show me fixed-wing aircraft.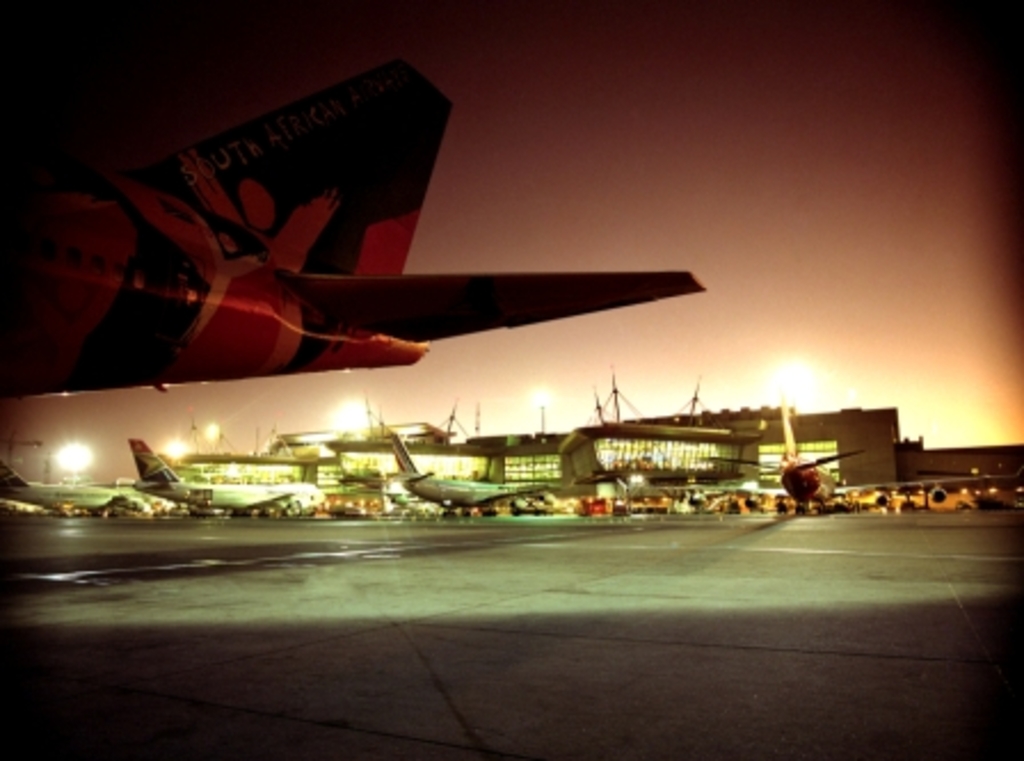
fixed-wing aircraft is here: BBox(0, 53, 706, 395).
